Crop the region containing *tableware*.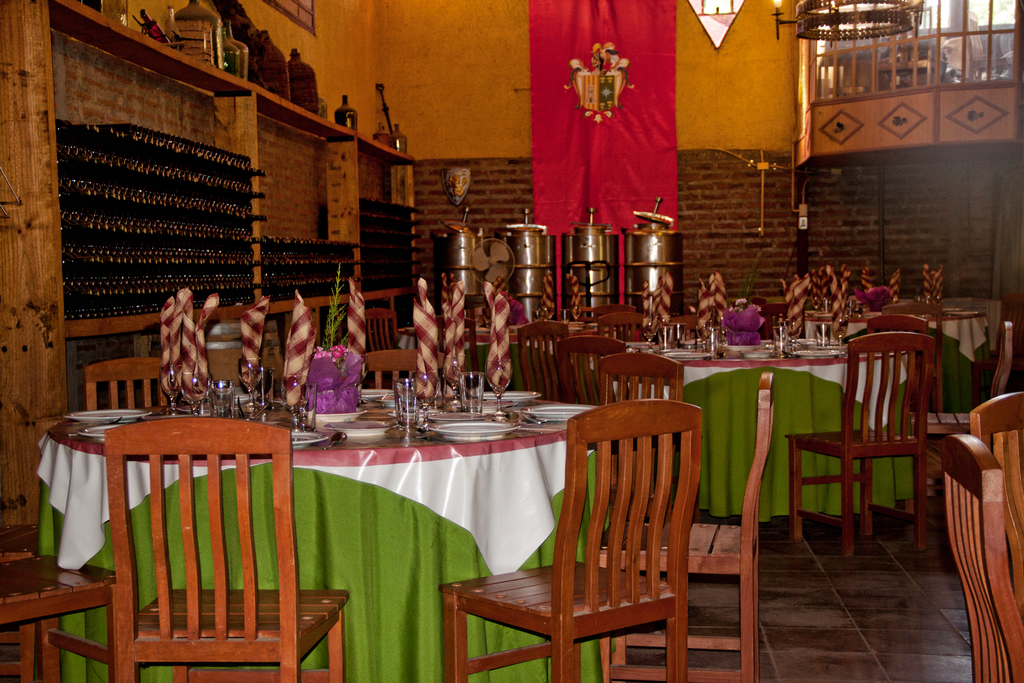
Crop region: box(284, 375, 303, 427).
